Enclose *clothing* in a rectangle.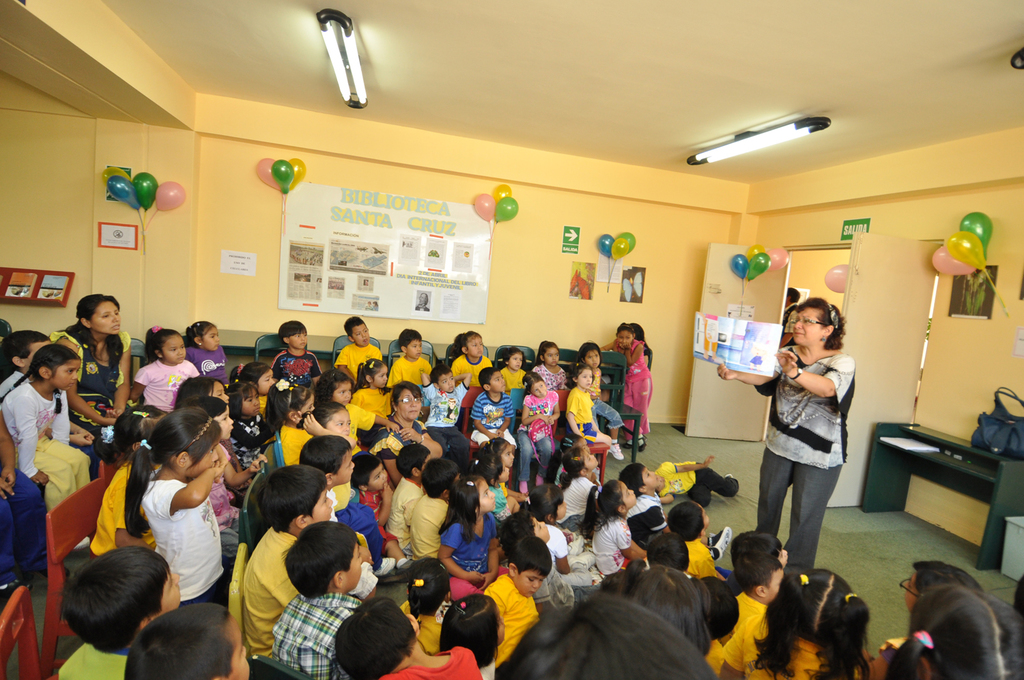
locate(375, 472, 425, 554).
